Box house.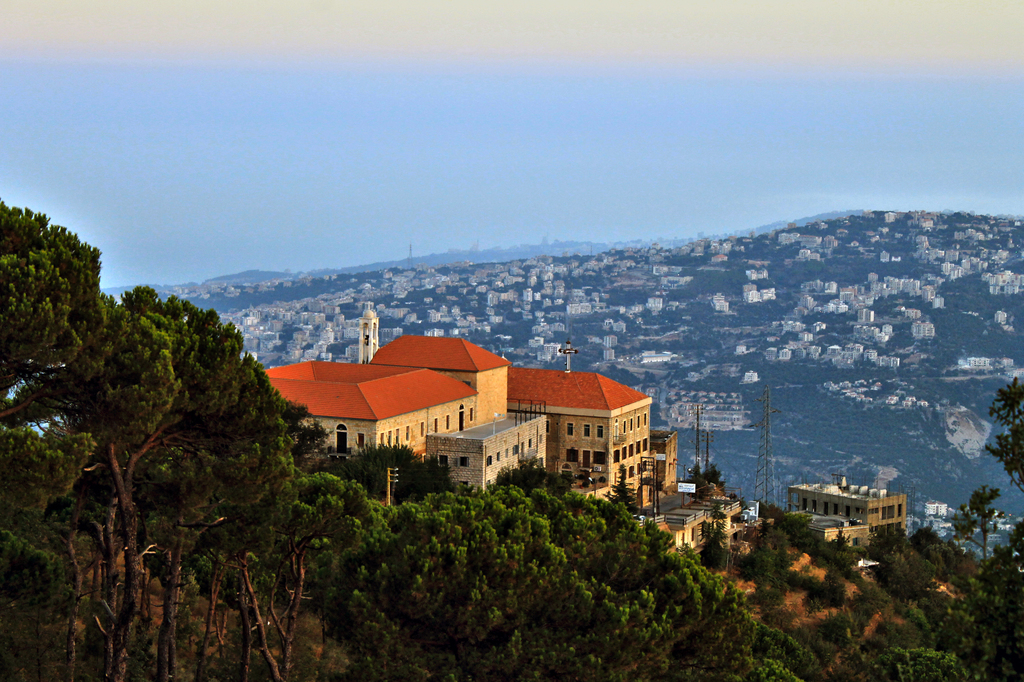
892 358 902 374.
